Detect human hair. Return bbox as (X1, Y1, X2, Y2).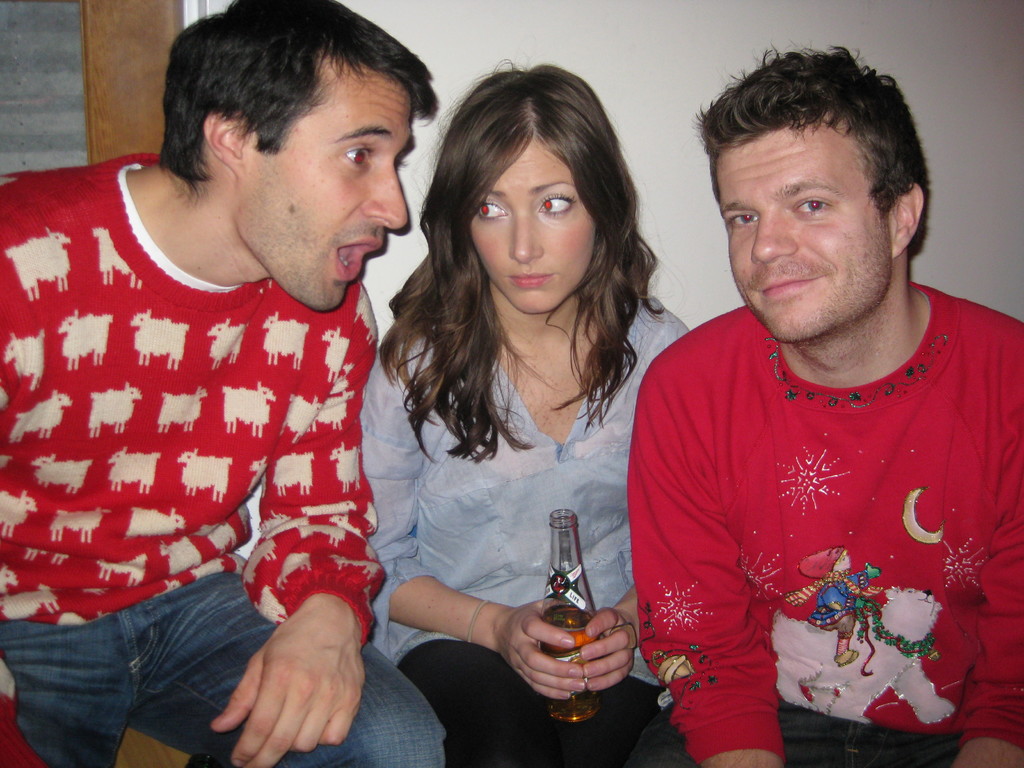
(696, 42, 930, 250).
